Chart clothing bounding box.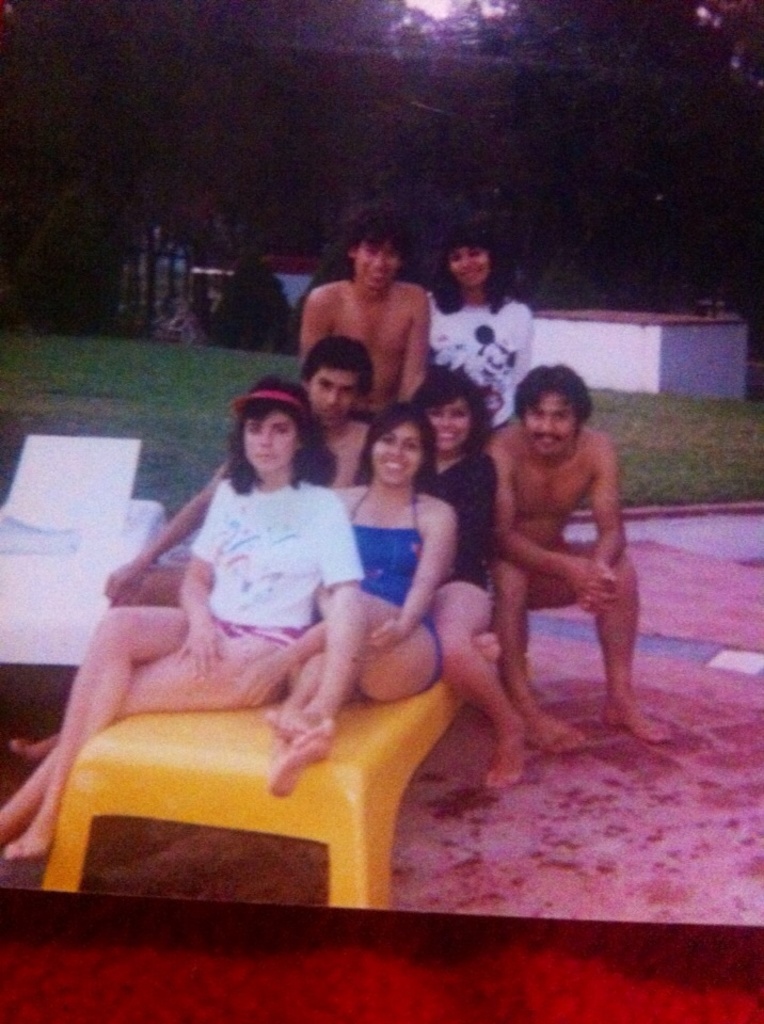
Charted: x1=414 y1=446 x2=497 y2=605.
